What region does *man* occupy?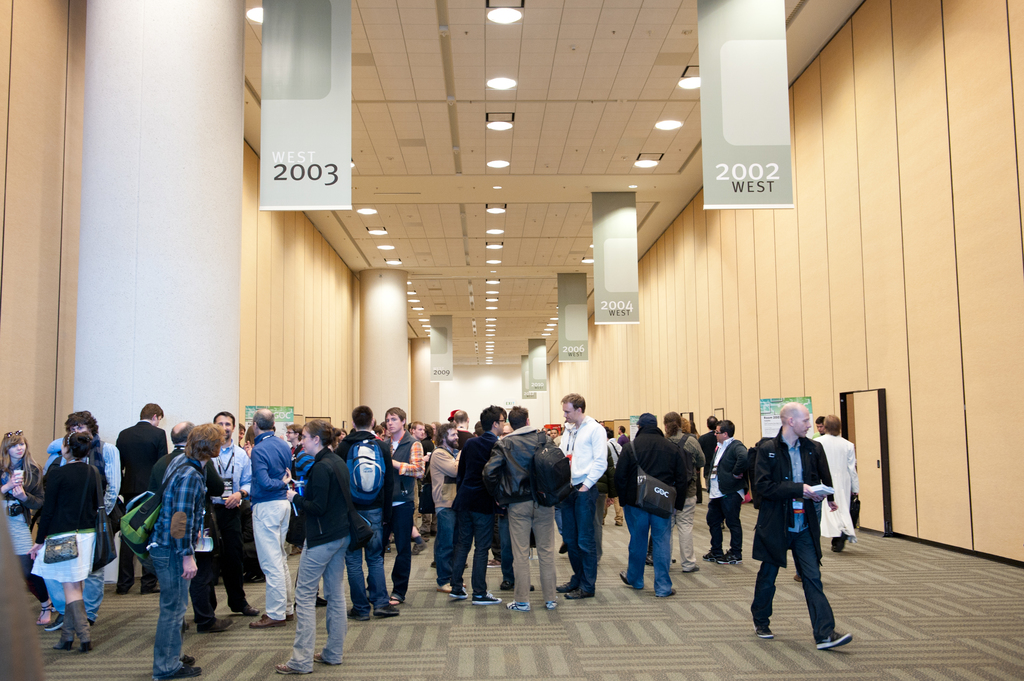
607:416:690:598.
